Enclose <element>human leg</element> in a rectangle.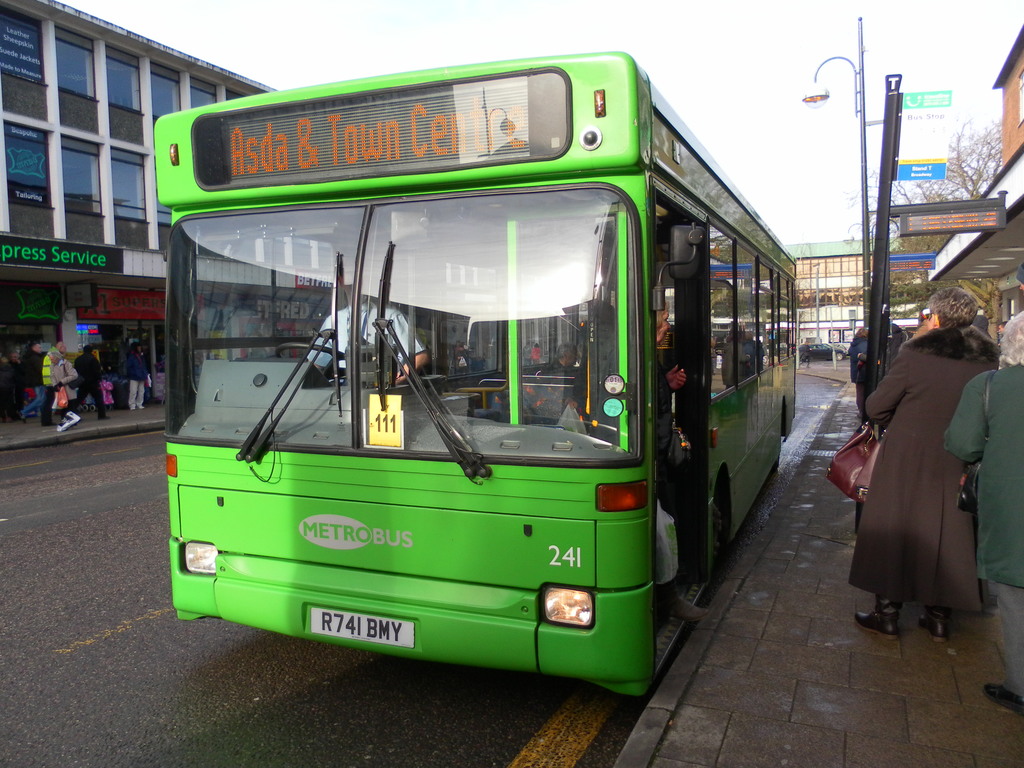
Rect(136, 376, 144, 408).
